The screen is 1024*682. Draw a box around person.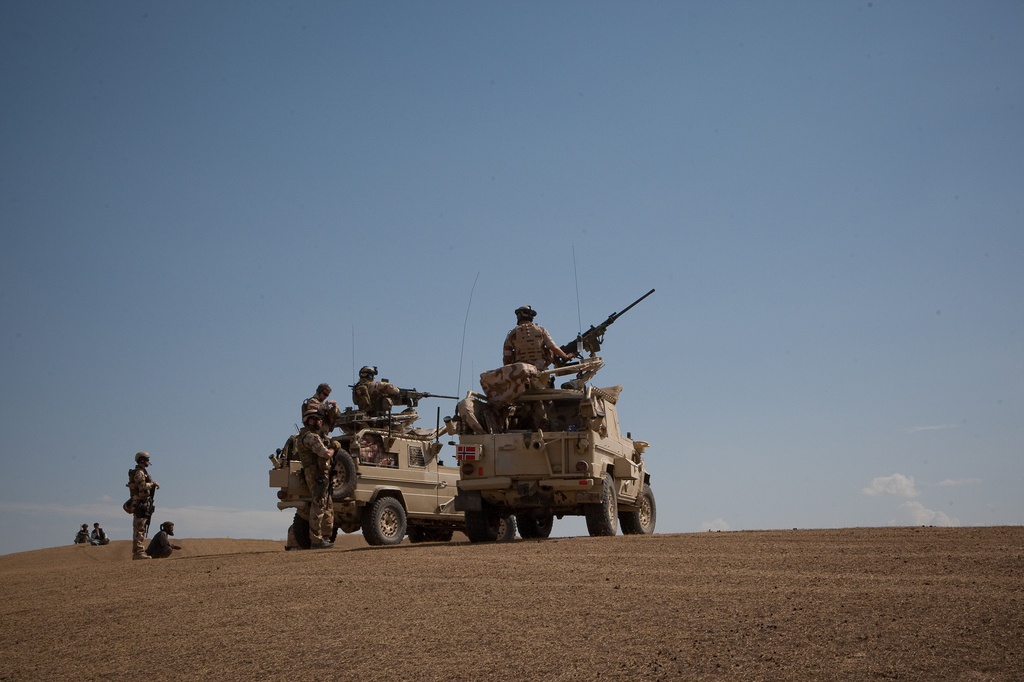
x1=292, y1=412, x2=342, y2=550.
